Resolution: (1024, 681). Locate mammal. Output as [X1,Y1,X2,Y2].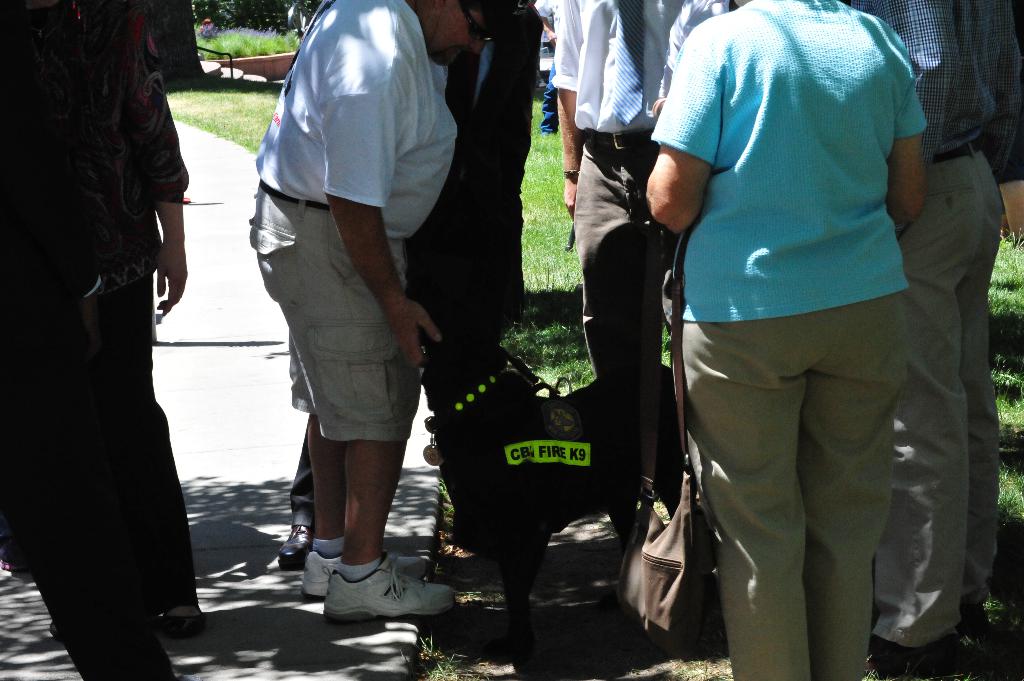
[278,1,548,568].
